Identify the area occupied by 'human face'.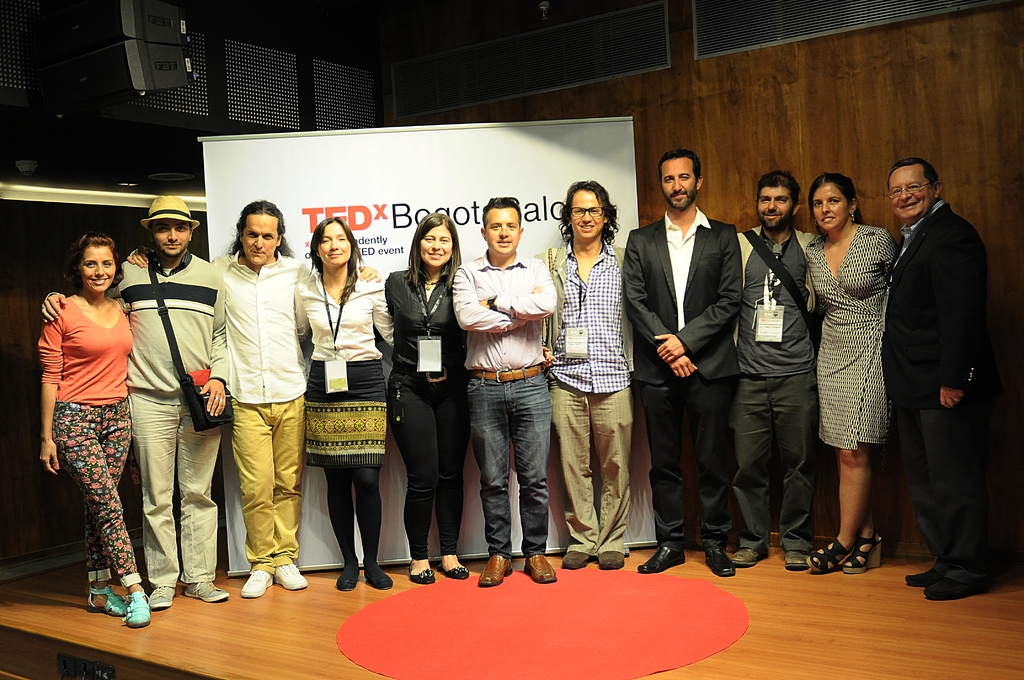
Area: [243, 211, 277, 264].
